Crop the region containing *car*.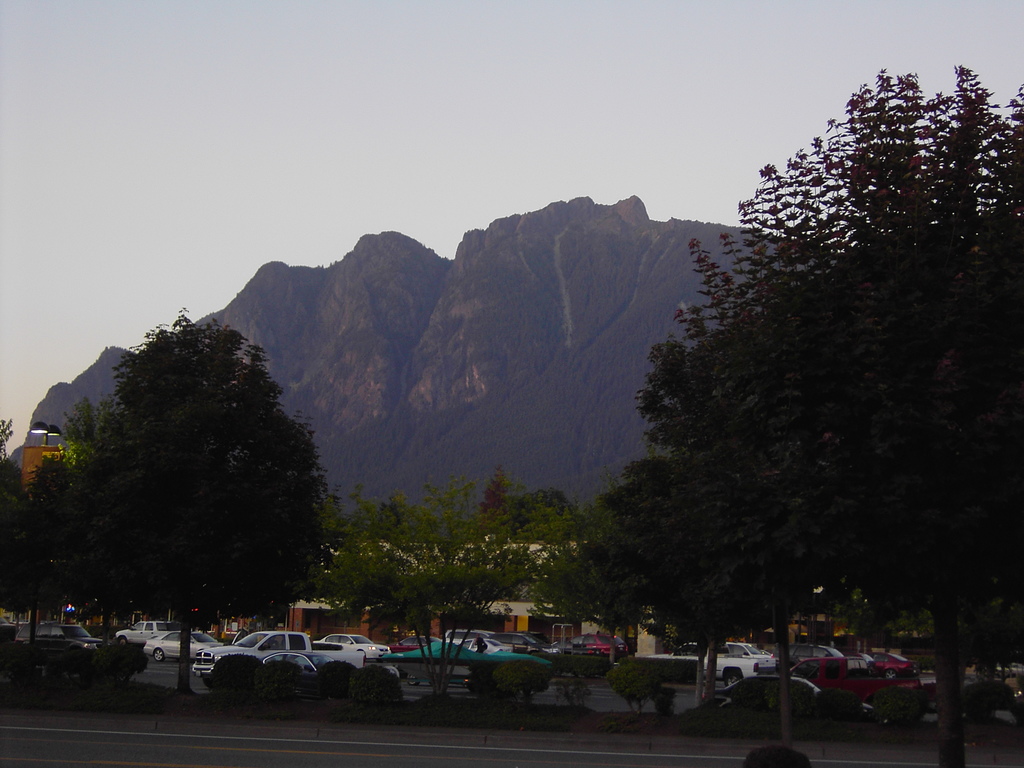
Crop region: x1=650 y1=643 x2=769 y2=684.
